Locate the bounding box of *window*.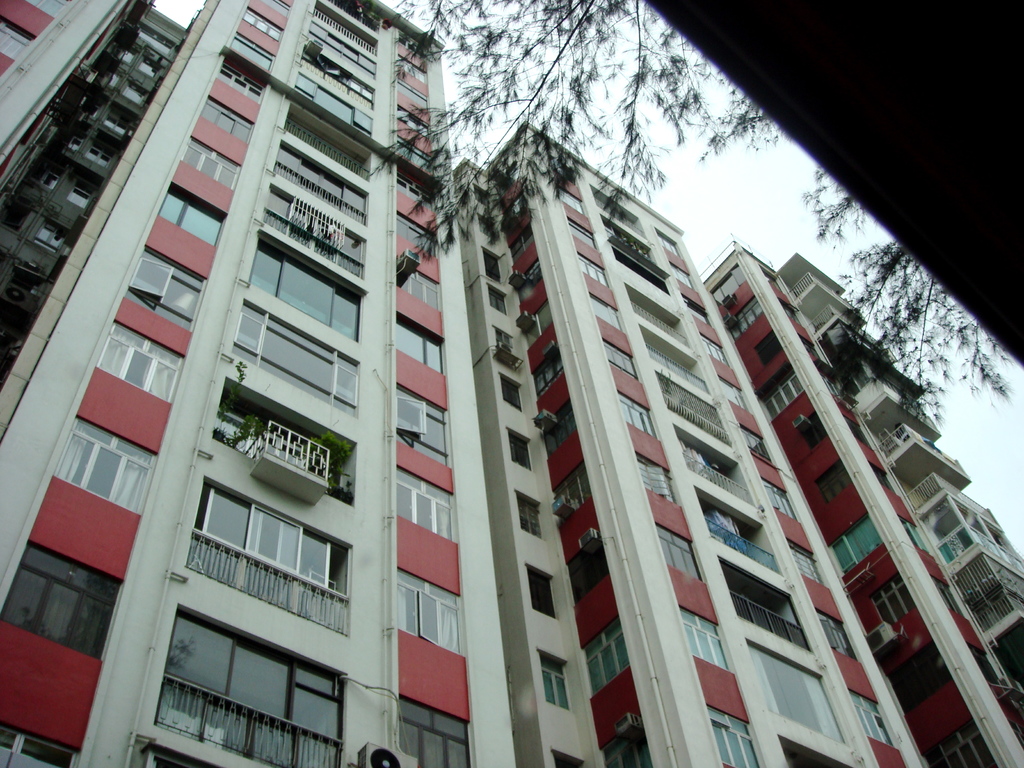
Bounding box: (x1=554, y1=169, x2=573, y2=190).
